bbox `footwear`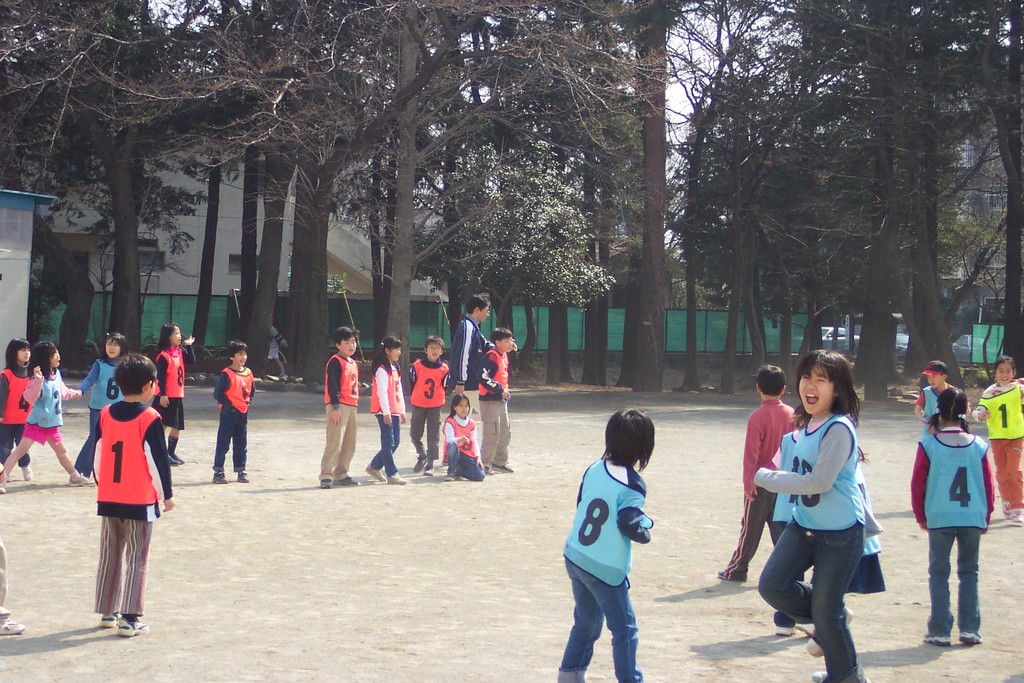
(364, 464, 385, 482)
